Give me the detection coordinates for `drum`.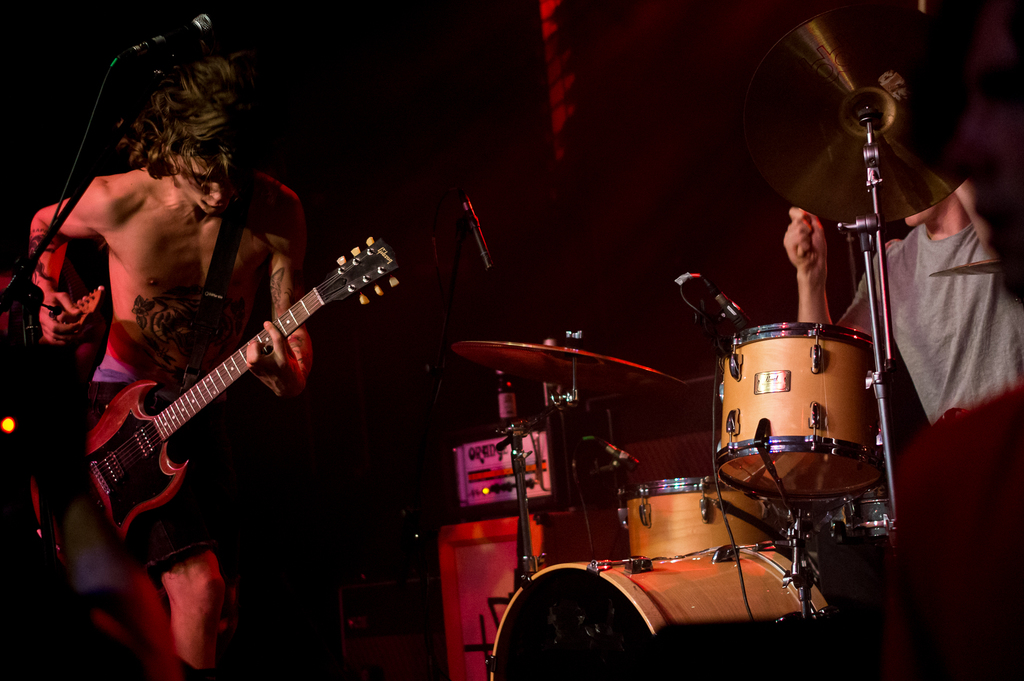
pyautogui.locateOnScreen(484, 545, 831, 680).
